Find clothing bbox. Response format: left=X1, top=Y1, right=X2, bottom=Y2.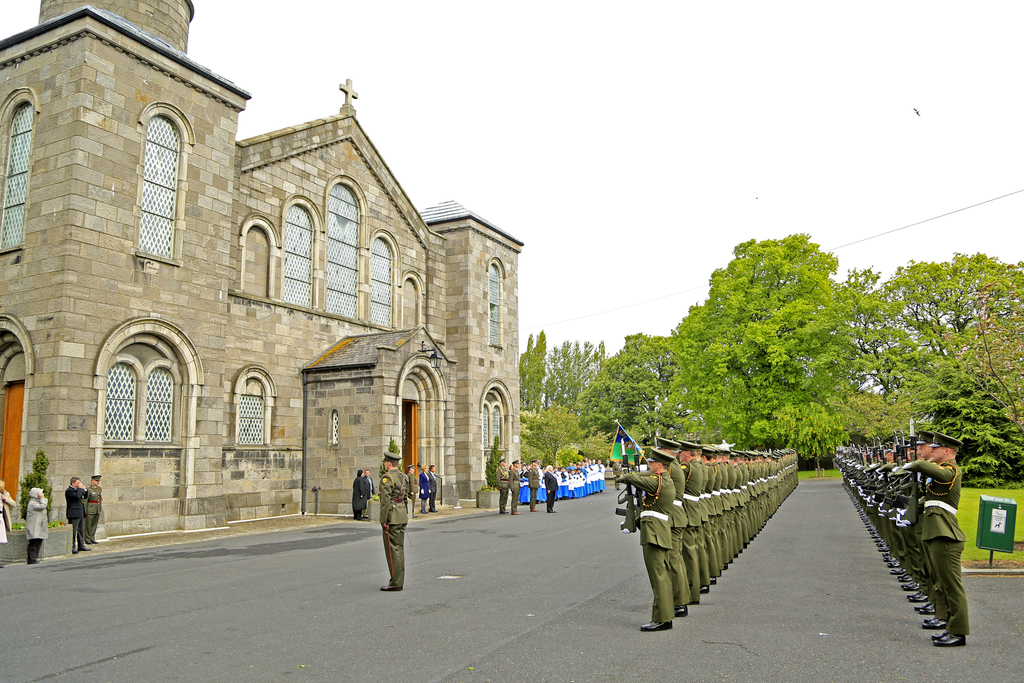
left=495, top=463, right=511, bottom=503.
